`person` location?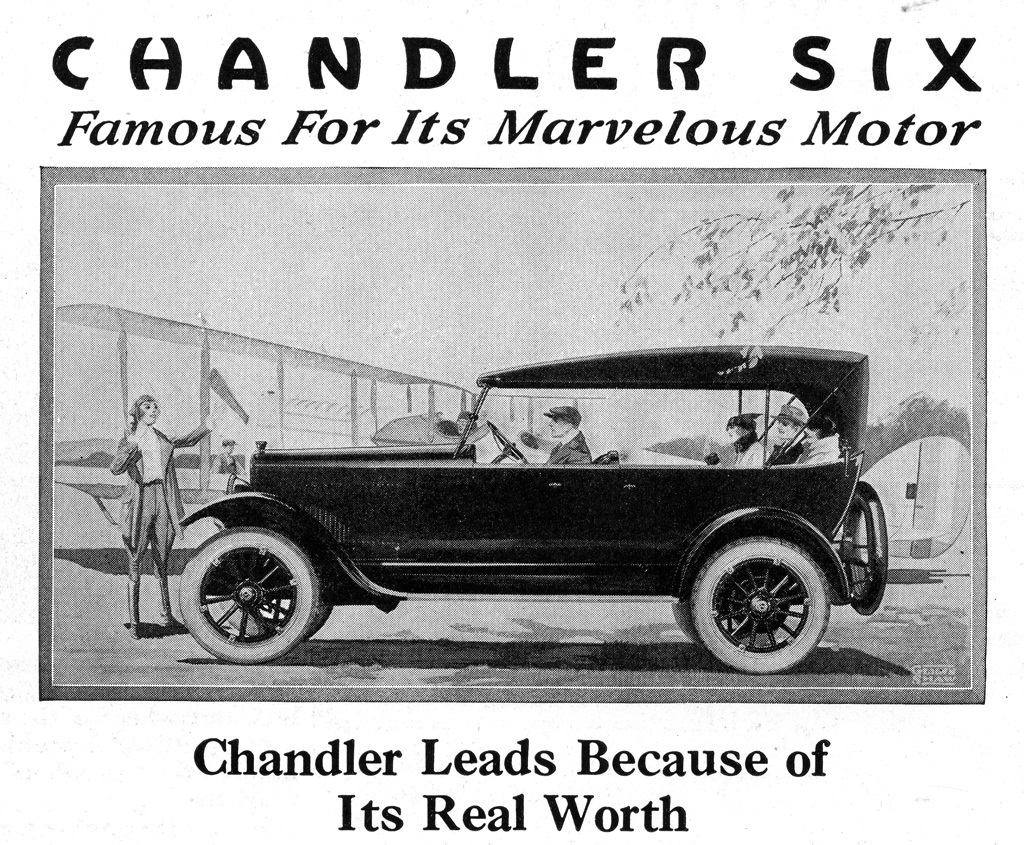
left=105, top=393, right=217, bottom=638
